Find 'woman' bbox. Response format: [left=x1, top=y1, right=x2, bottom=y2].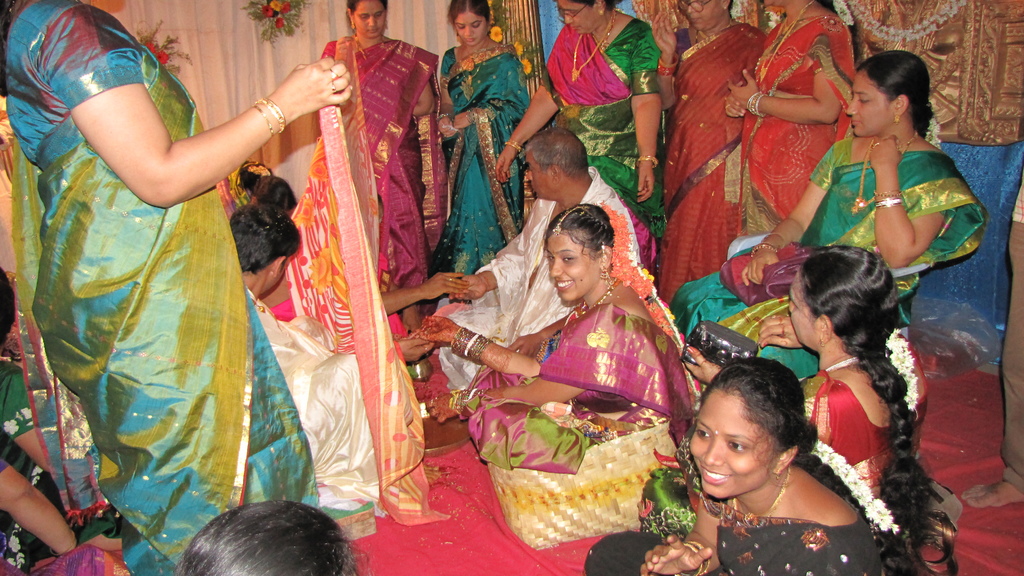
[left=0, top=255, right=89, bottom=557].
